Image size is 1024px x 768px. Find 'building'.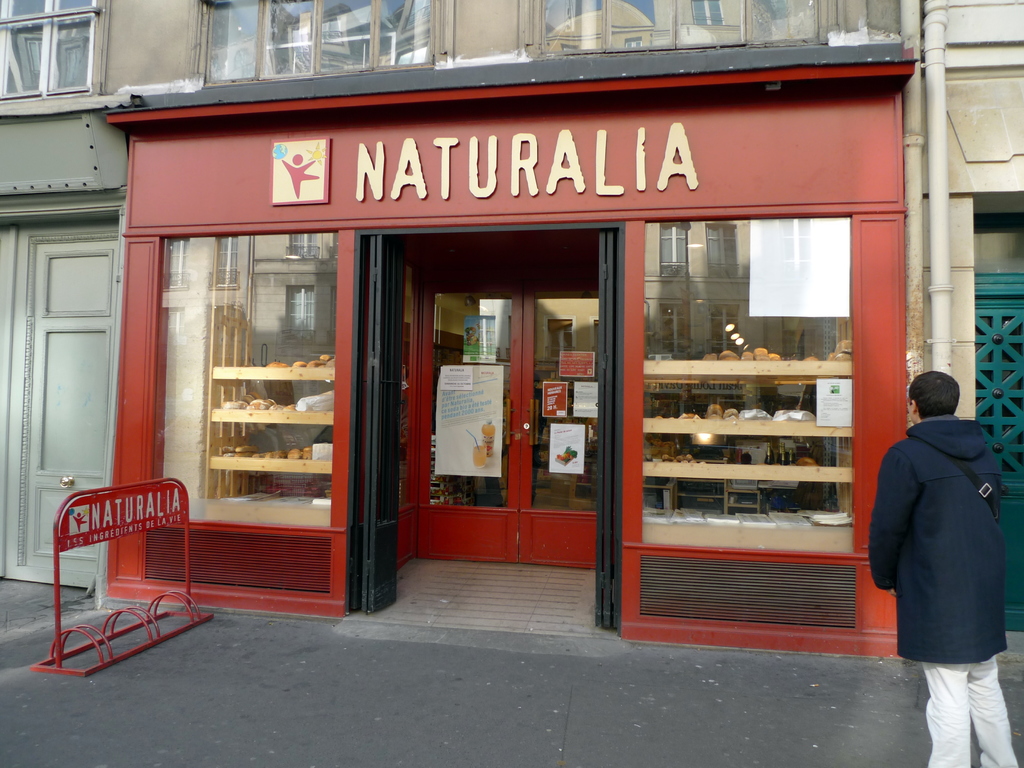
pyautogui.locateOnScreen(916, 0, 1023, 636).
